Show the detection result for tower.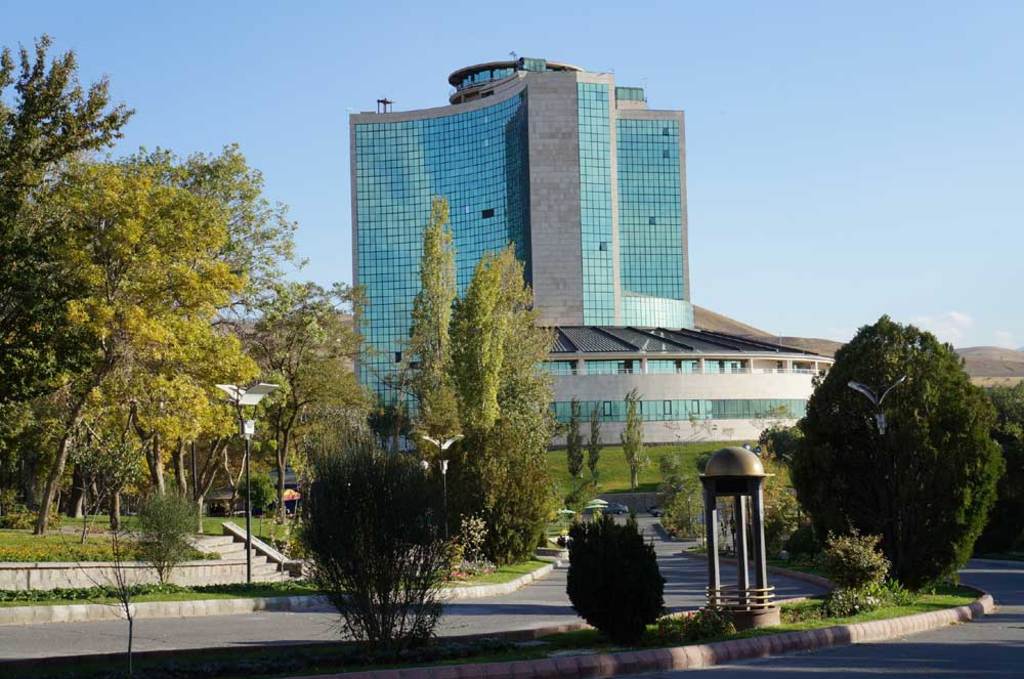
349, 55, 689, 427.
